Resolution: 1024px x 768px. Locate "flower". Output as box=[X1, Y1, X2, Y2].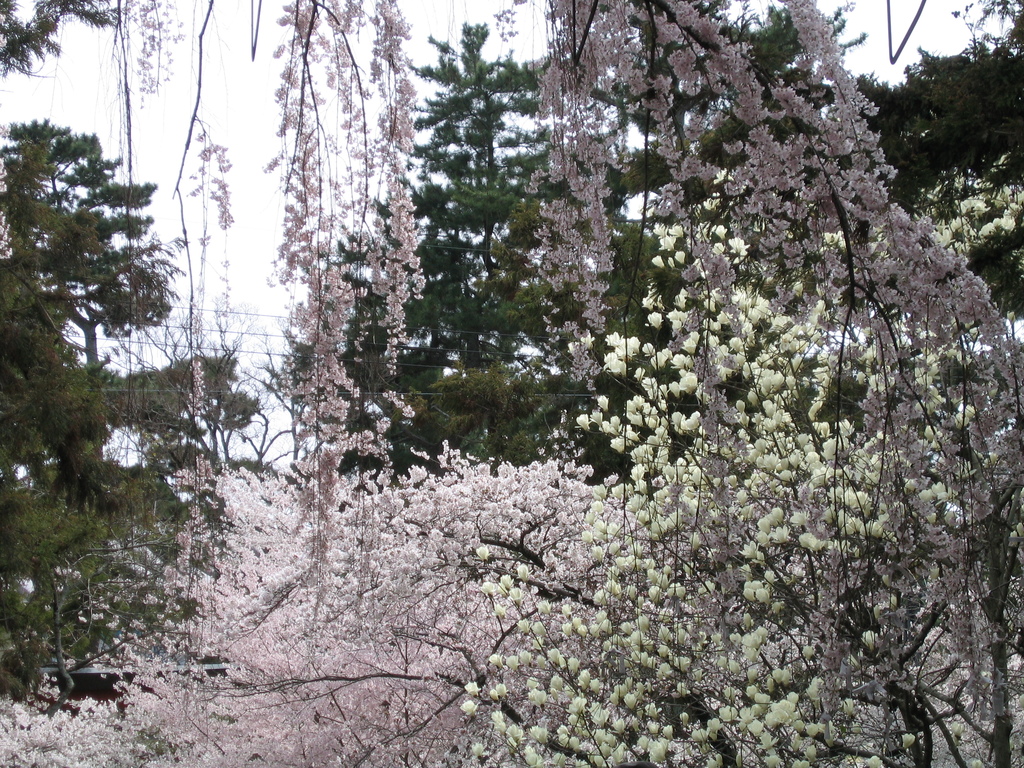
box=[0, 0, 1023, 767].
